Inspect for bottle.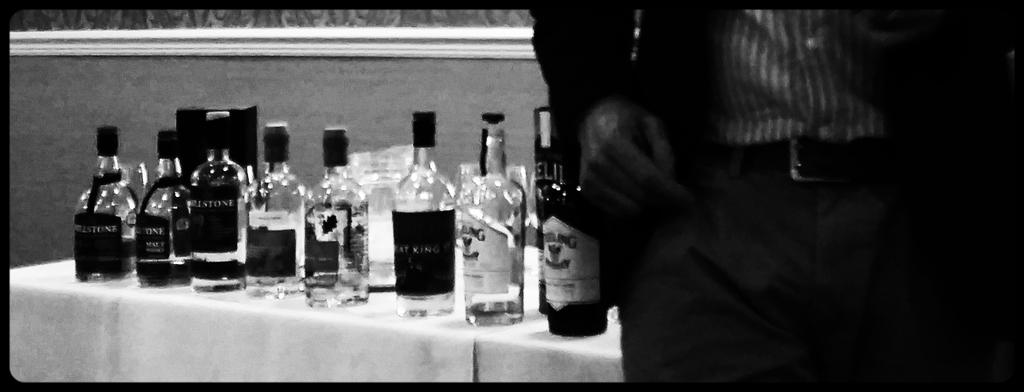
Inspection: 69,126,139,286.
